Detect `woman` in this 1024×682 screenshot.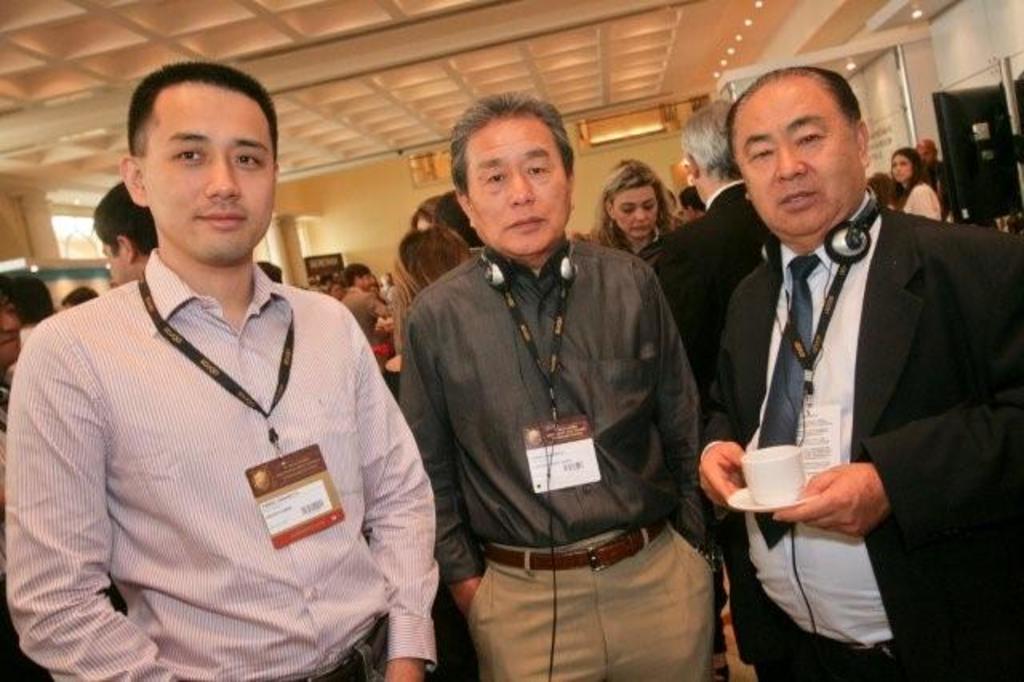
Detection: left=592, top=154, right=675, bottom=253.
